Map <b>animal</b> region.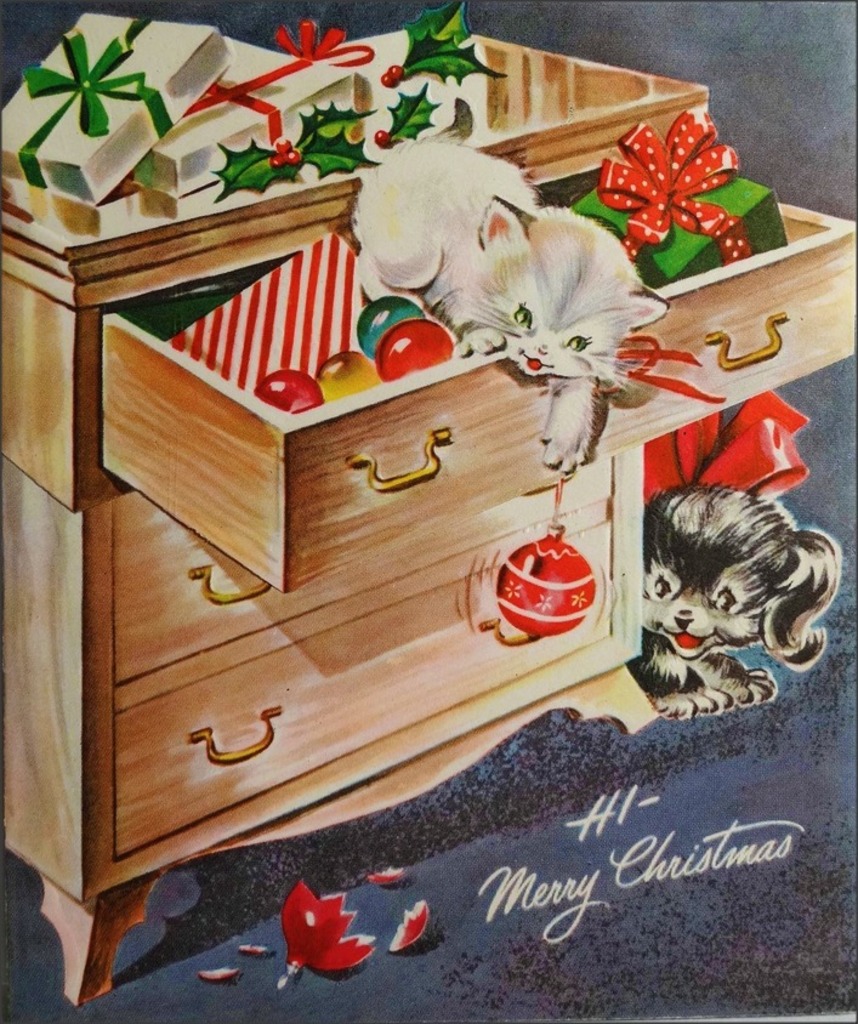
Mapped to locate(350, 127, 682, 504).
